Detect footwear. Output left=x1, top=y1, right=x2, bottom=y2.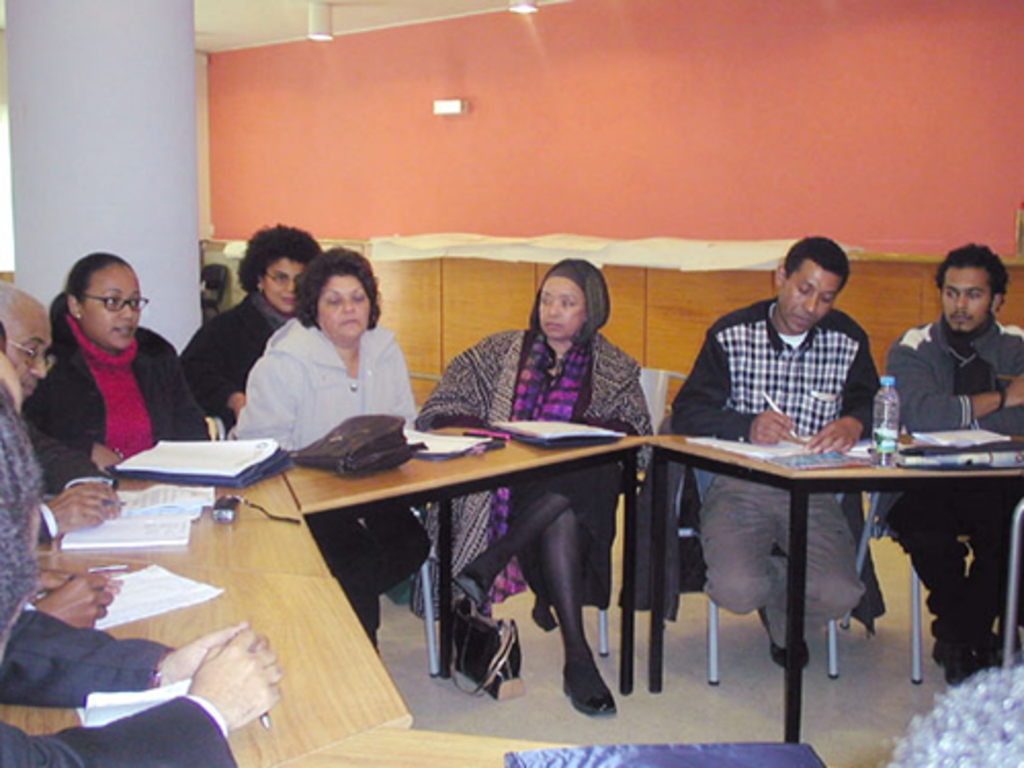
left=760, top=604, right=809, bottom=670.
